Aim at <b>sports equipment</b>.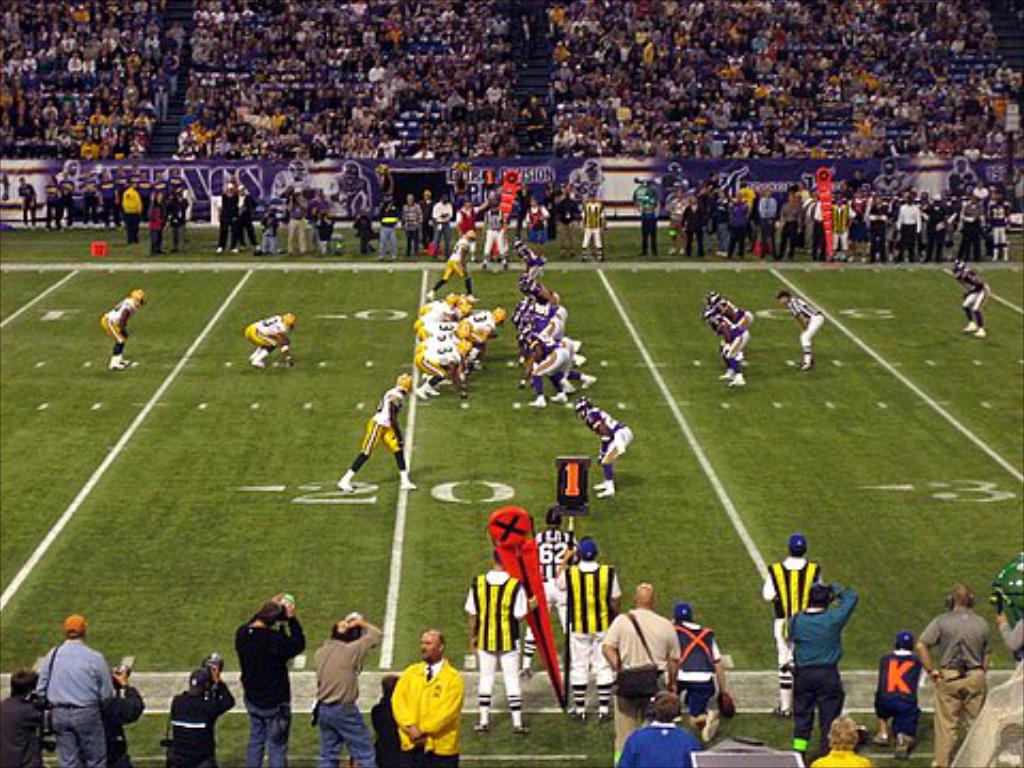
Aimed at x1=454, y1=299, x2=469, y2=320.
